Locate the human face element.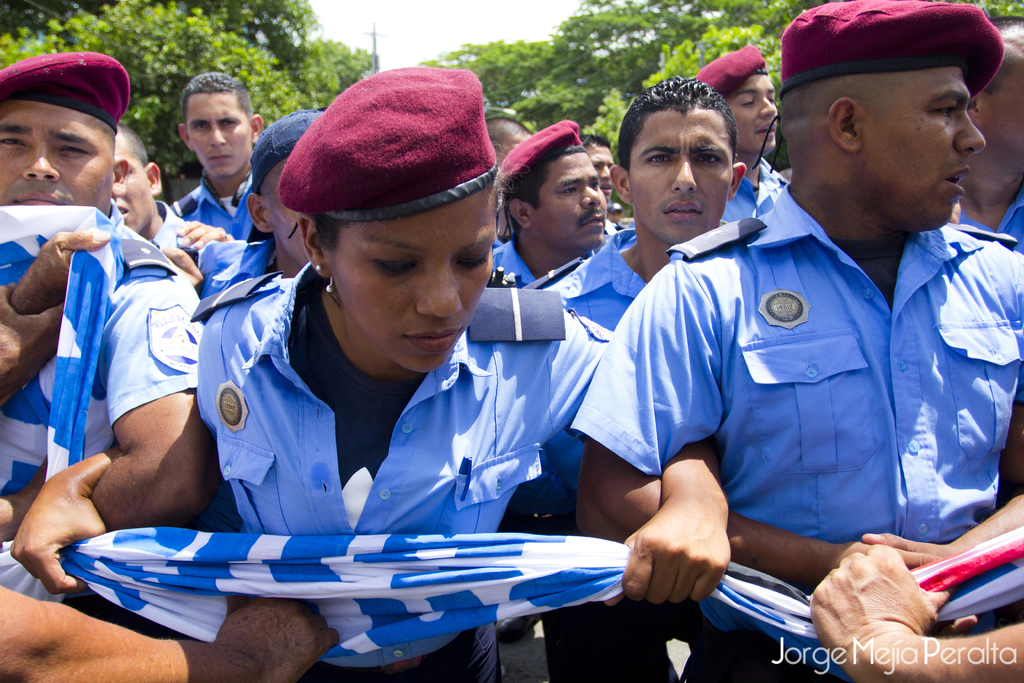
Element bbox: pyautogui.locateOnScreen(530, 153, 607, 249).
